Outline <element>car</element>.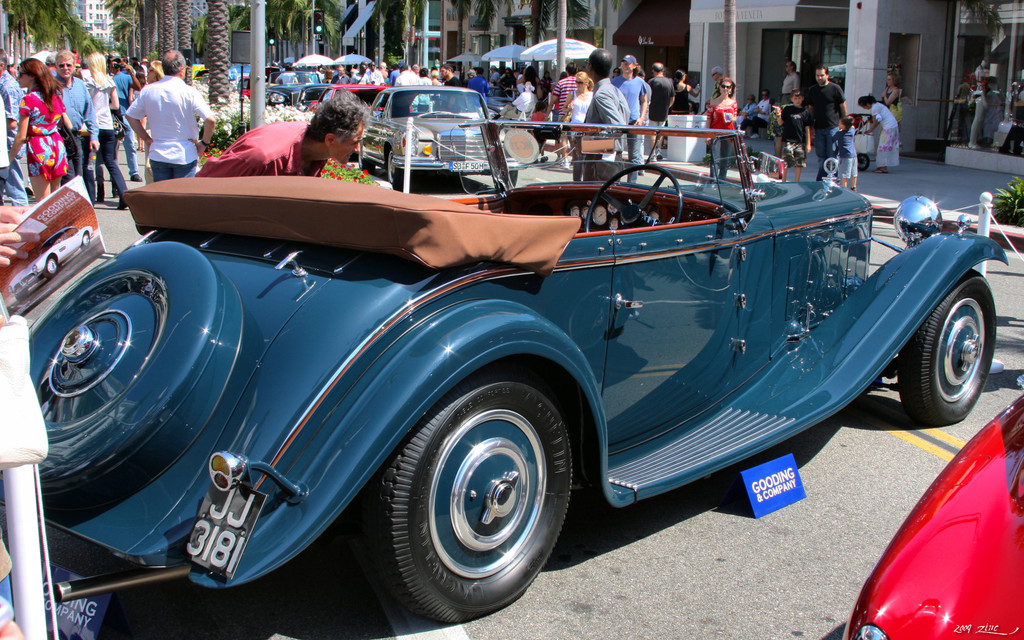
Outline: locate(297, 83, 324, 109).
